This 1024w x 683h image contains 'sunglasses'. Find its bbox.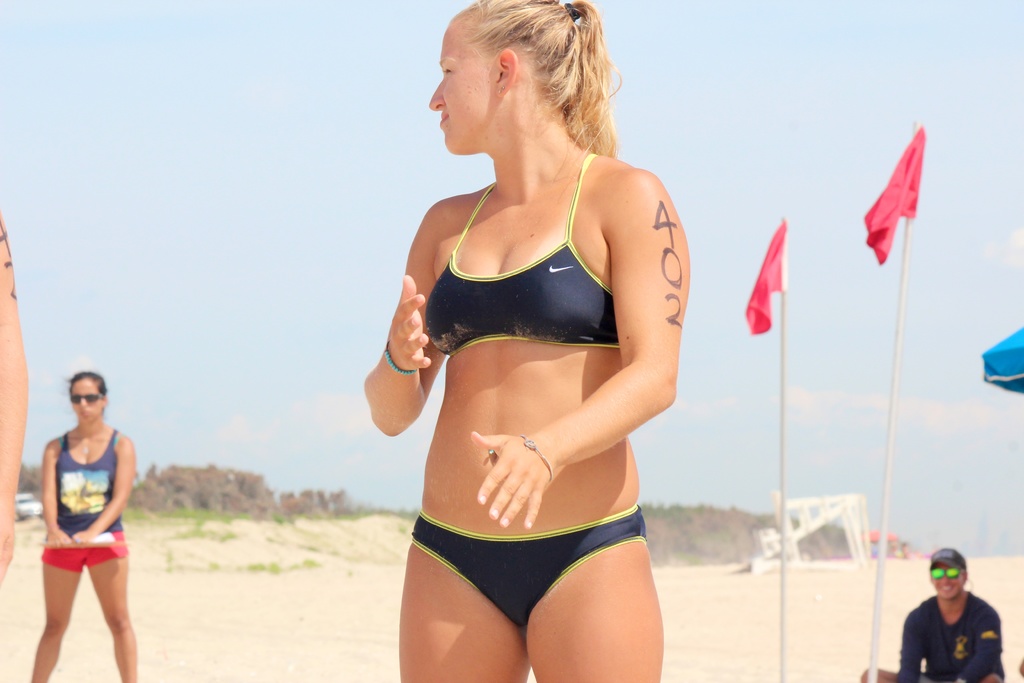
x1=67, y1=393, x2=105, y2=407.
